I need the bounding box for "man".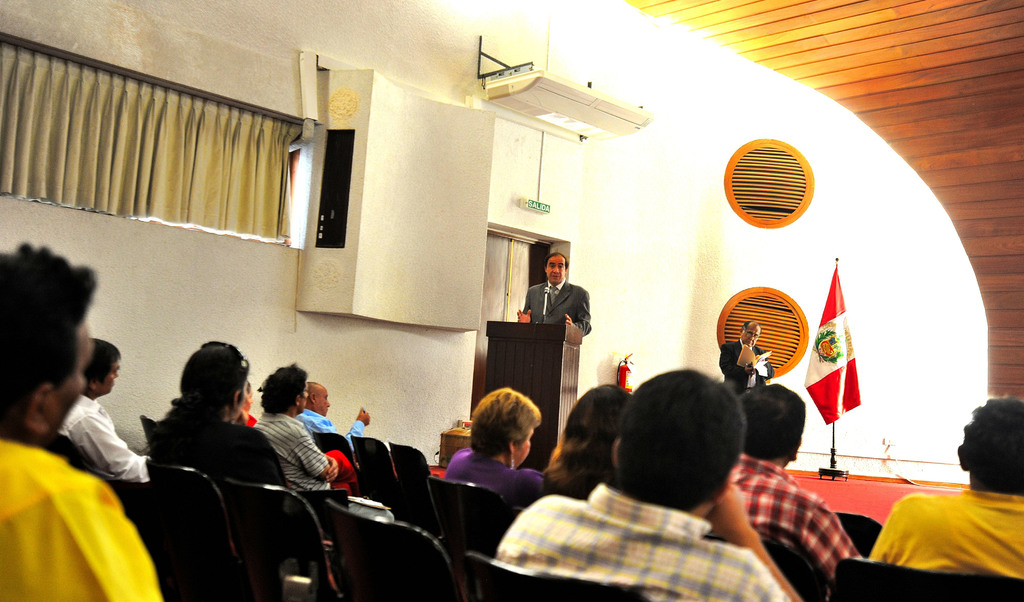
Here it is: {"left": 251, "top": 358, "right": 399, "bottom": 526}.
